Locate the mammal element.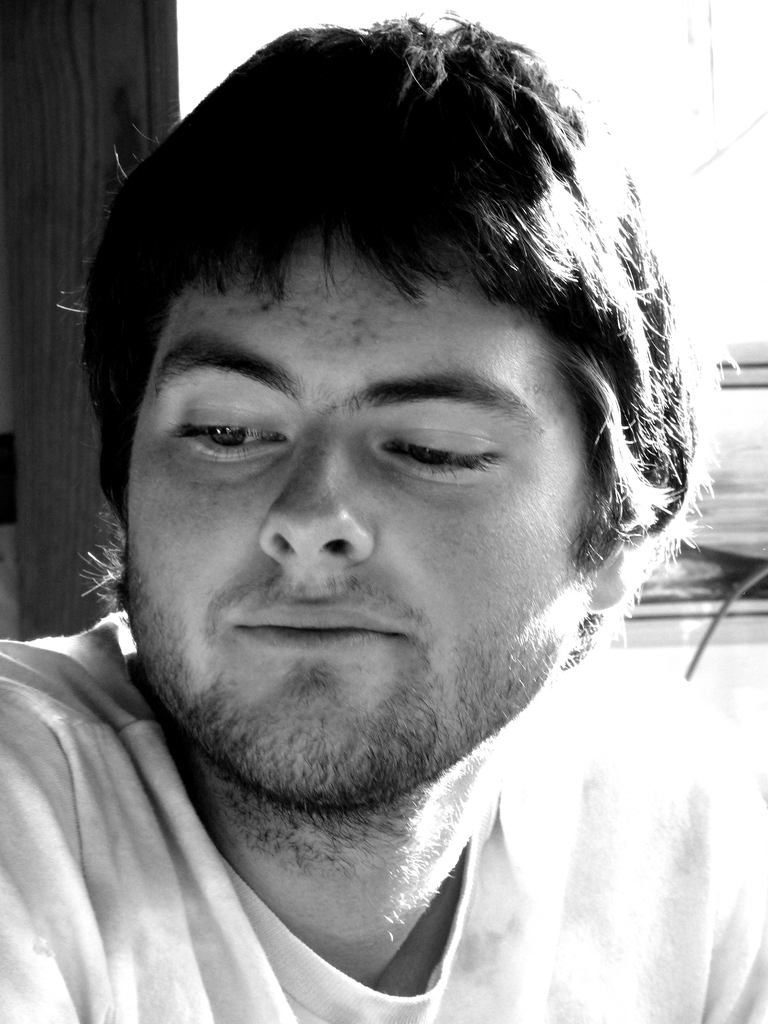
Element bbox: l=0, t=36, r=767, b=1023.
